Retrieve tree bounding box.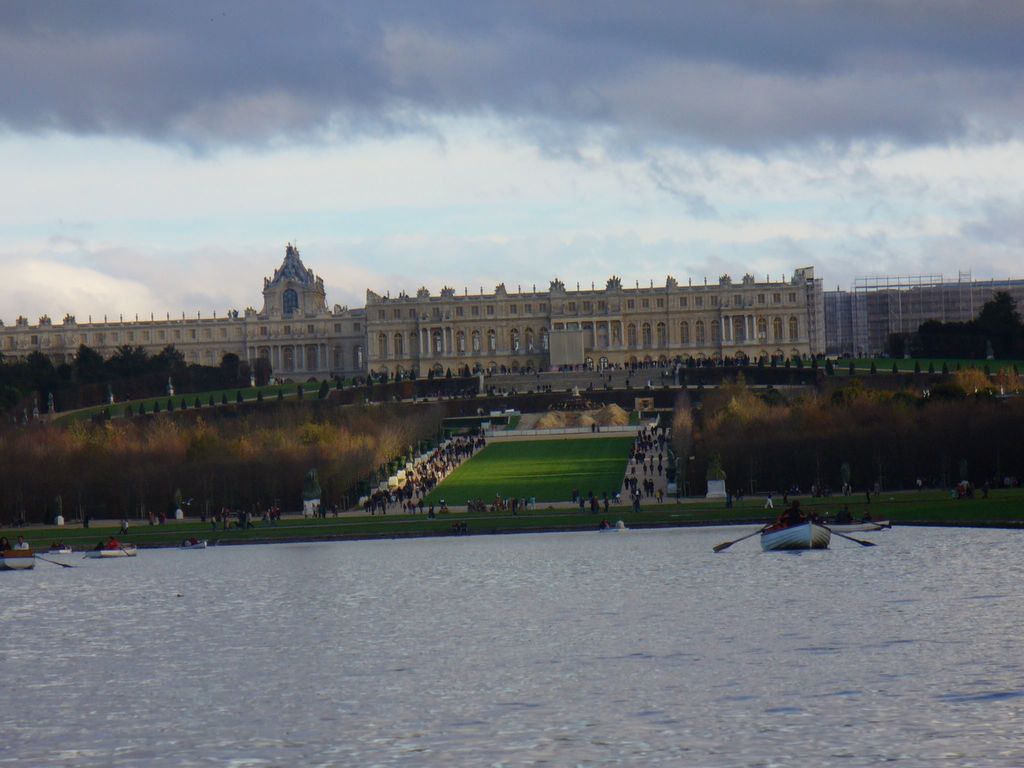
Bounding box: locate(412, 371, 419, 390).
